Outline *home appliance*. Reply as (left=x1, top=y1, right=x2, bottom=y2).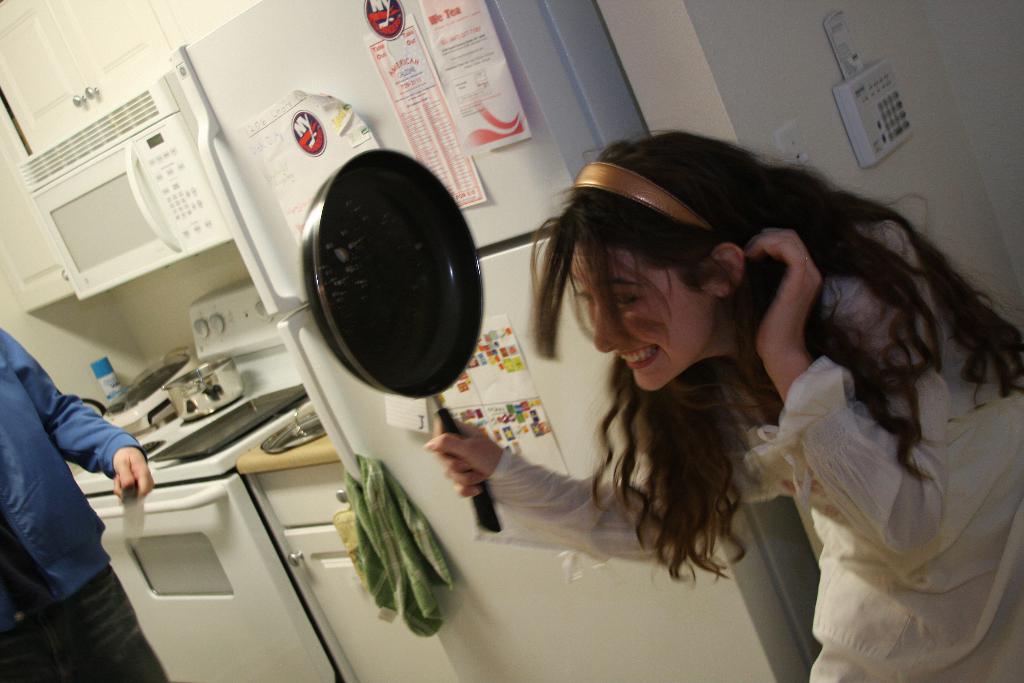
(left=169, top=0, right=821, bottom=682).
